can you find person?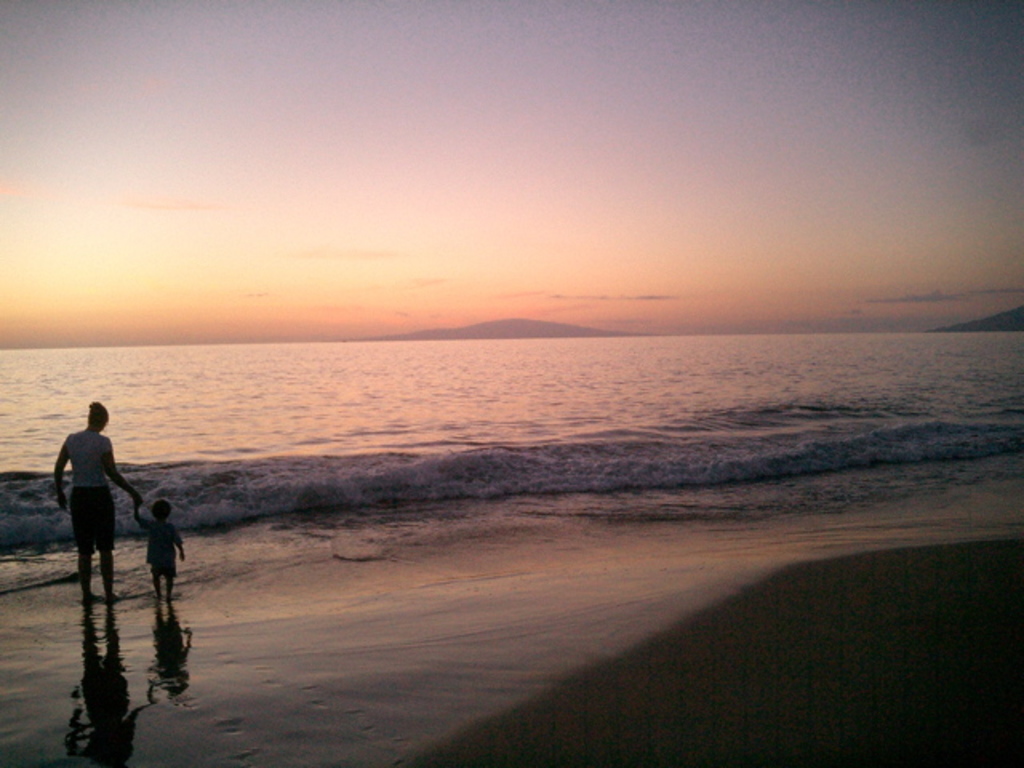
Yes, bounding box: left=130, top=498, right=179, bottom=598.
